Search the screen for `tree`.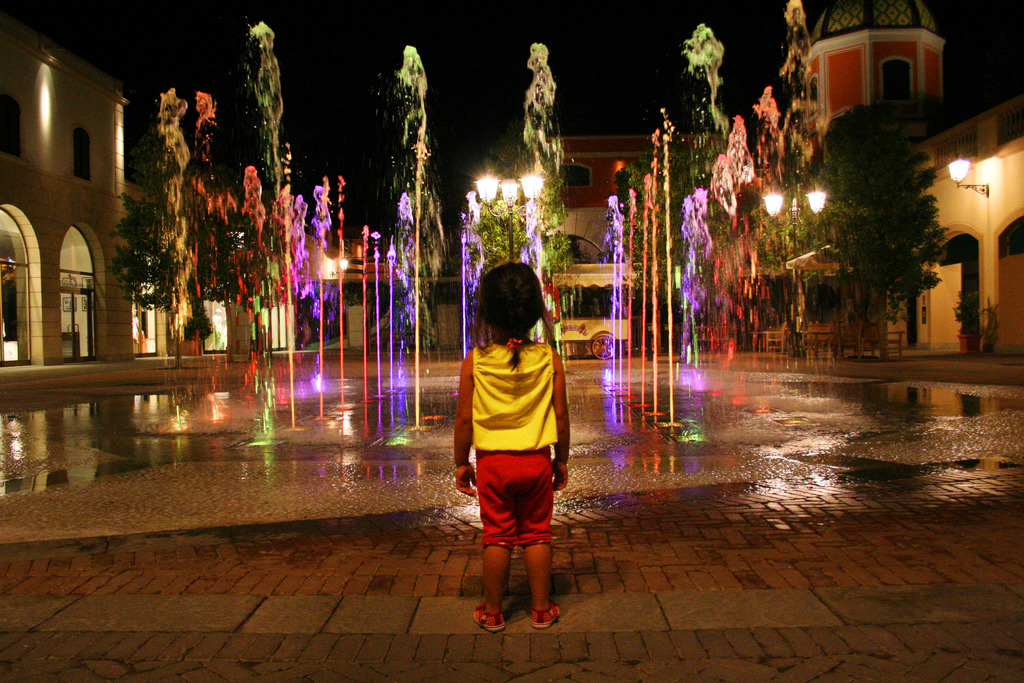
Found at 683, 21, 749, 356.
